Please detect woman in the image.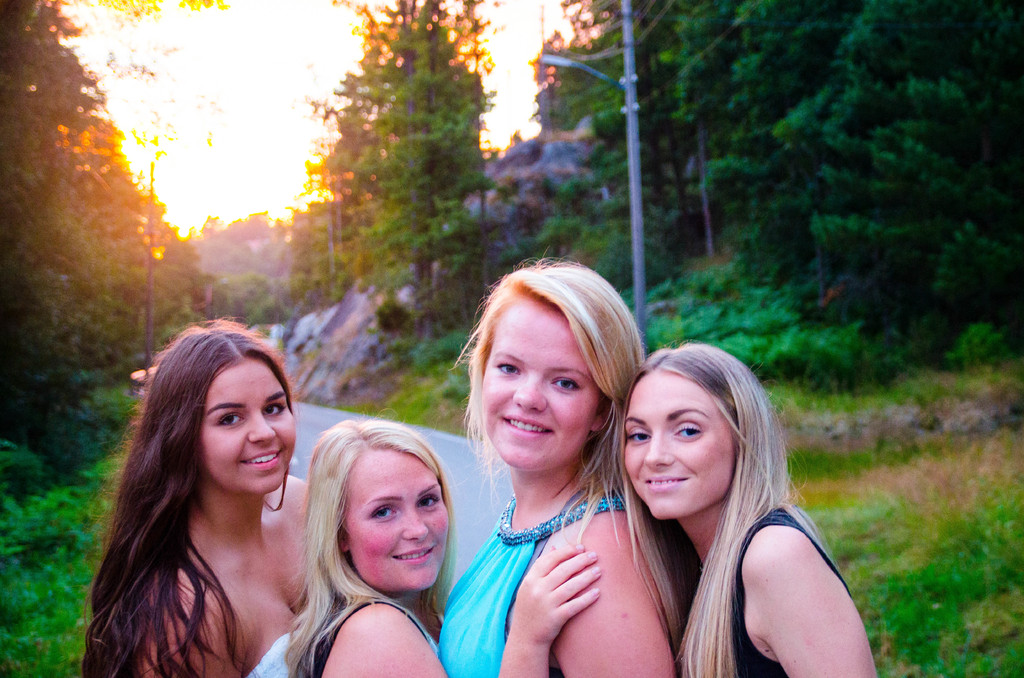
crop(75, 317, 317, 677).
